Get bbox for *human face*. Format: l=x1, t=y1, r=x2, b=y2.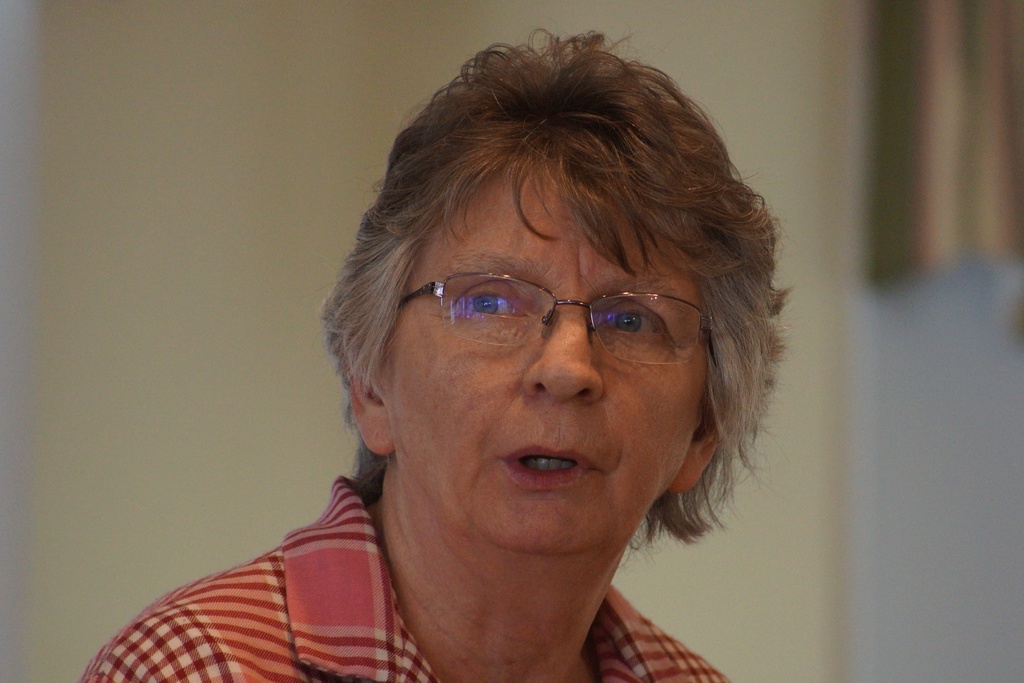
l=393, t=159, r=711, b=550.
